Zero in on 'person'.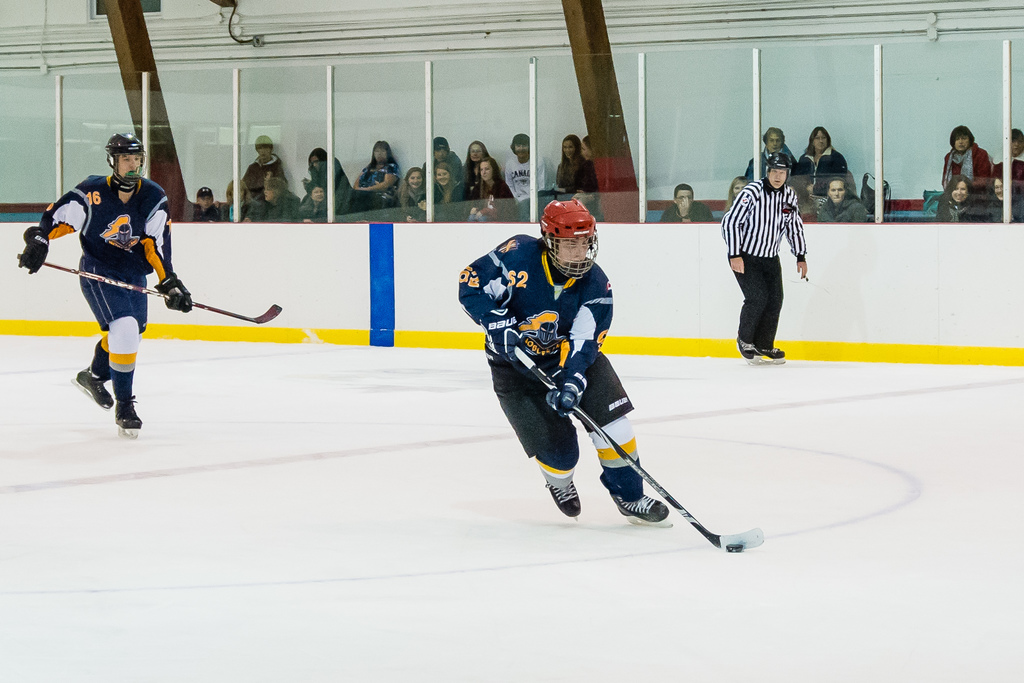
Zeroed in: crop(1001, 130, 1023, 183).
